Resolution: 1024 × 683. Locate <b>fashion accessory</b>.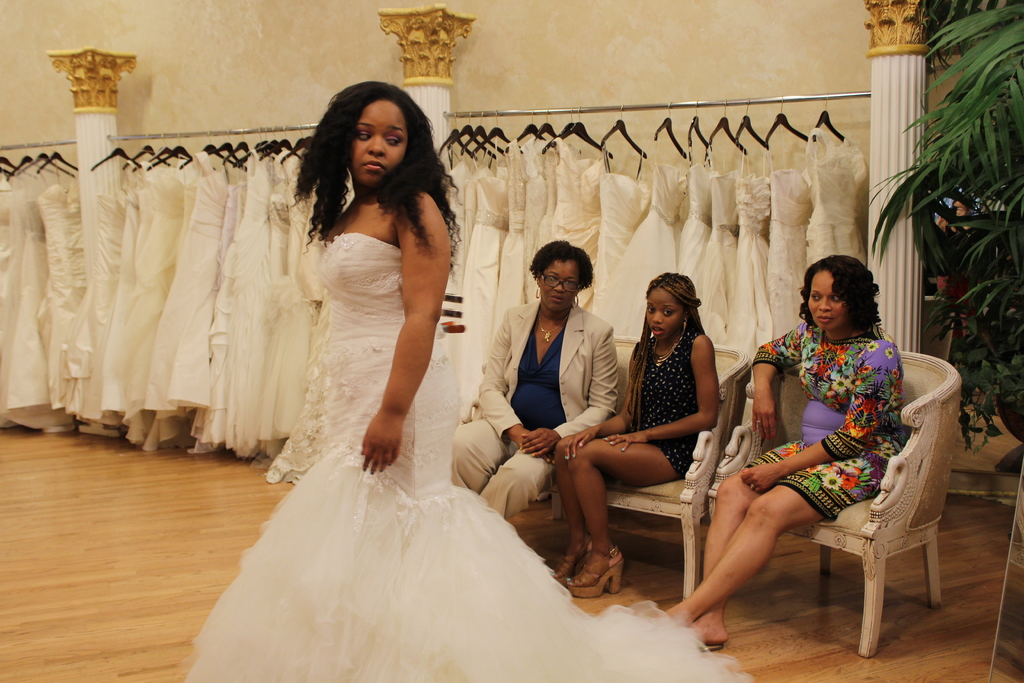
532/283/543/302.
